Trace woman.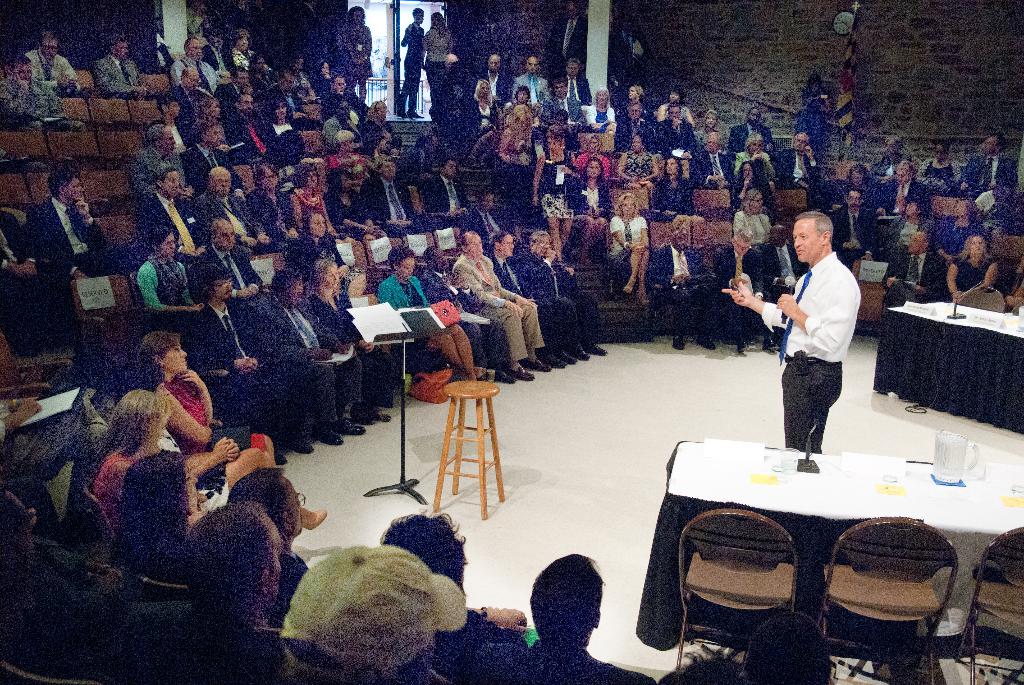
Traced to bbox=[506, 79, 541, 130].
